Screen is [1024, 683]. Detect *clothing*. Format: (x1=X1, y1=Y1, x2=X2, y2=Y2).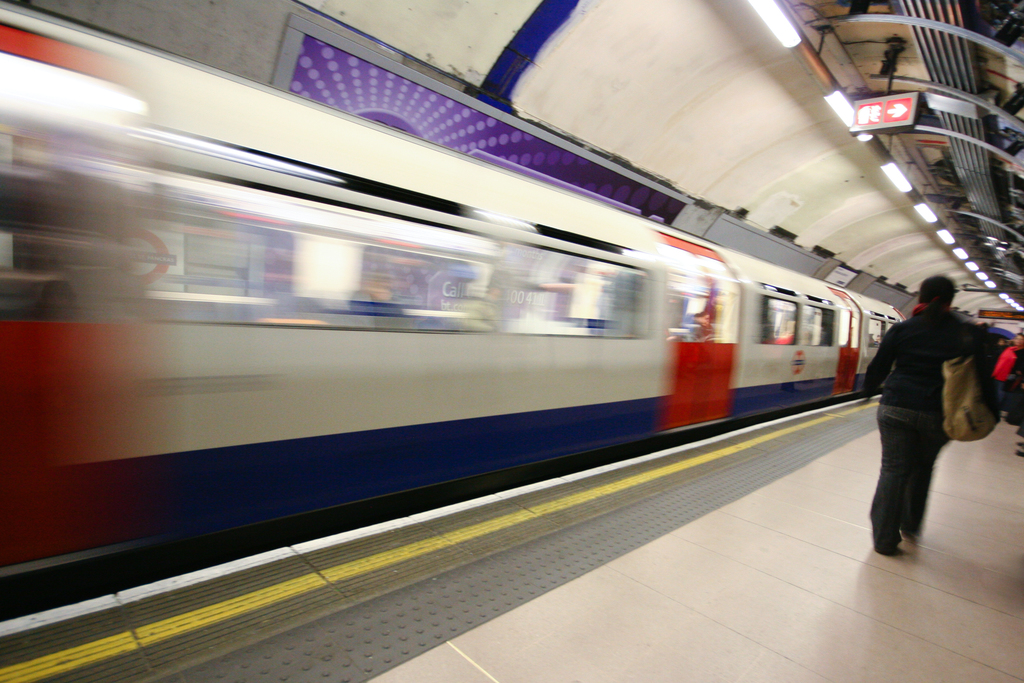
(x1=865, y1=300, x2=991, y2=557).
